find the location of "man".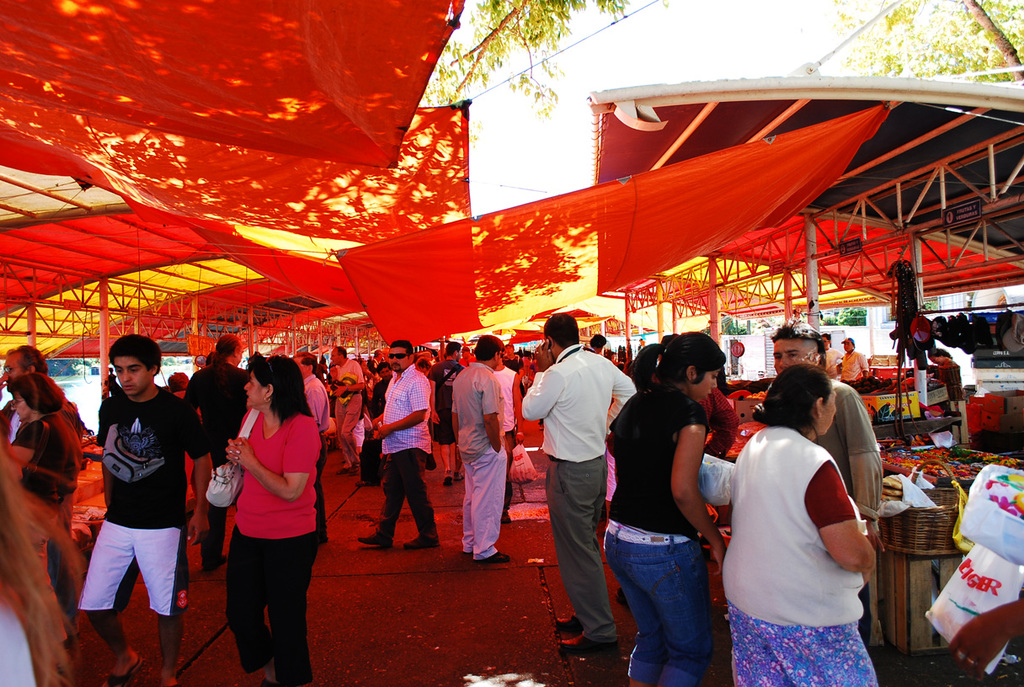
Location: 184,332,248,571.
